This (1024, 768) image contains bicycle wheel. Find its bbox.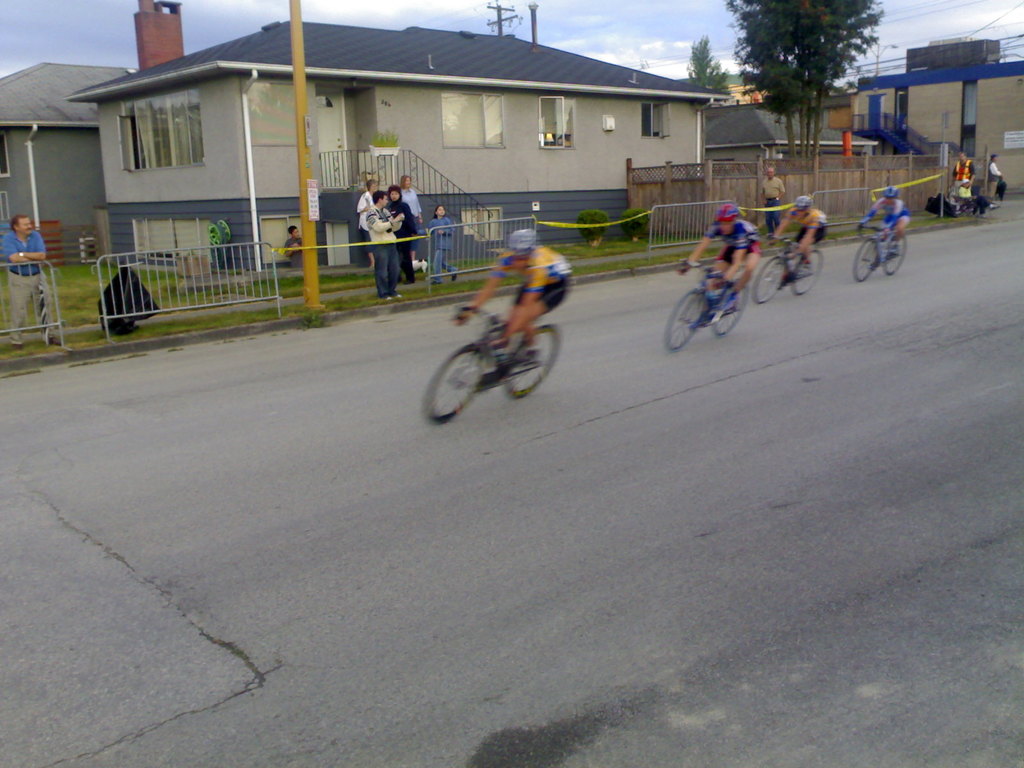
l=883, t=232, r=909, b=280.
